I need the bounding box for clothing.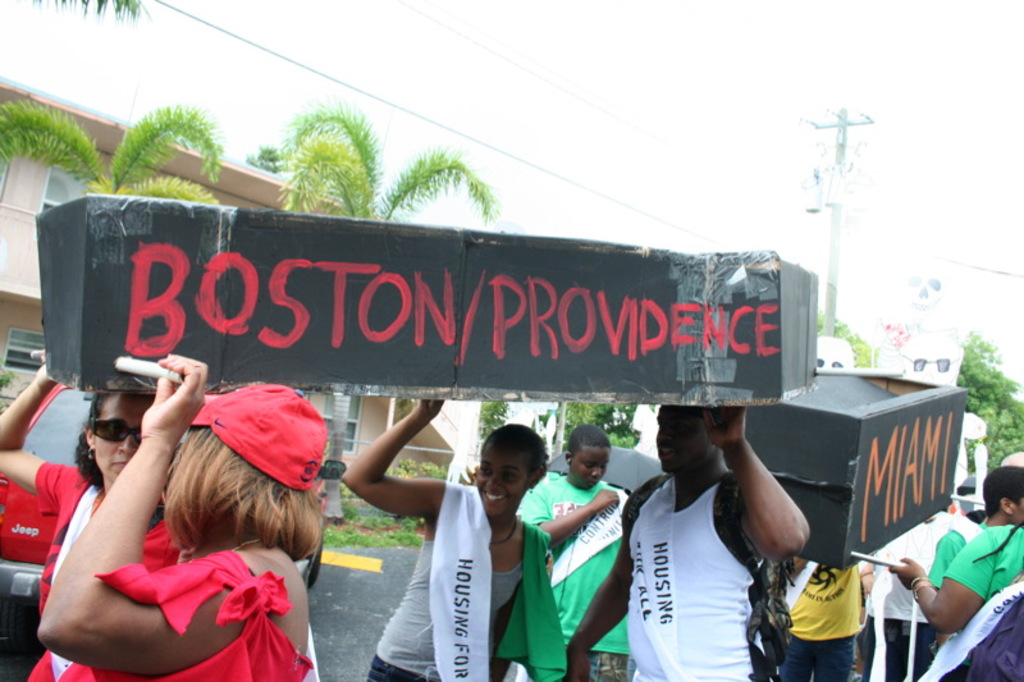
Here it is: Rect(771, 628, 874, 681).
